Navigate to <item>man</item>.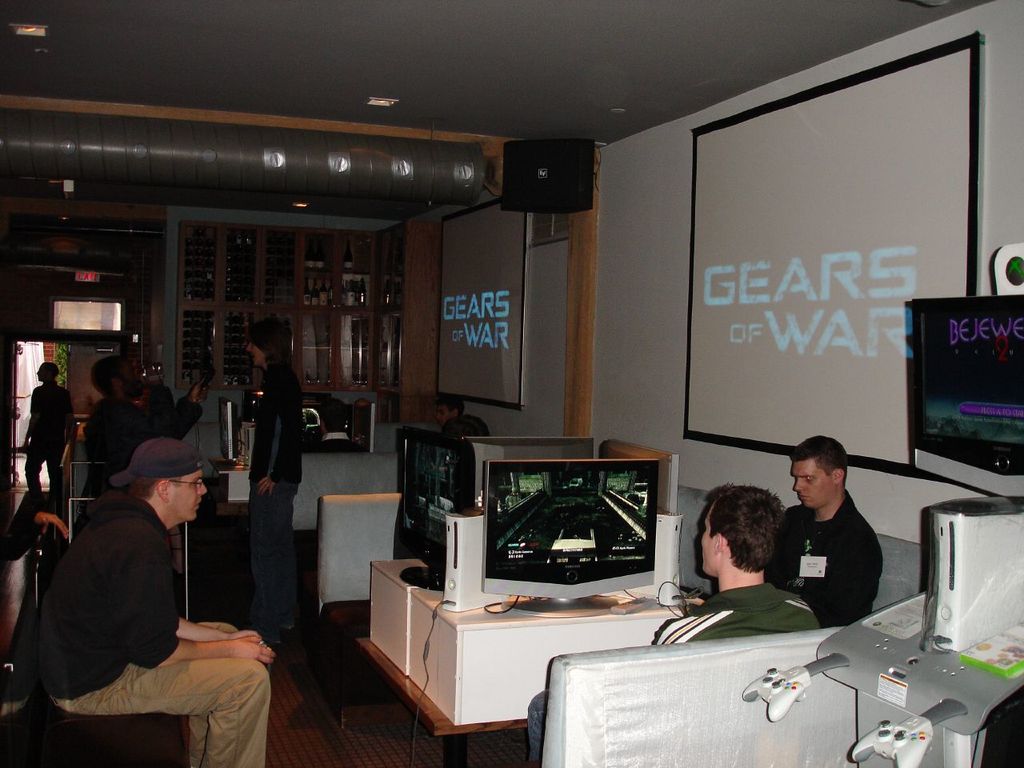
Navigation target: locate(82, 358, 210, 464).
